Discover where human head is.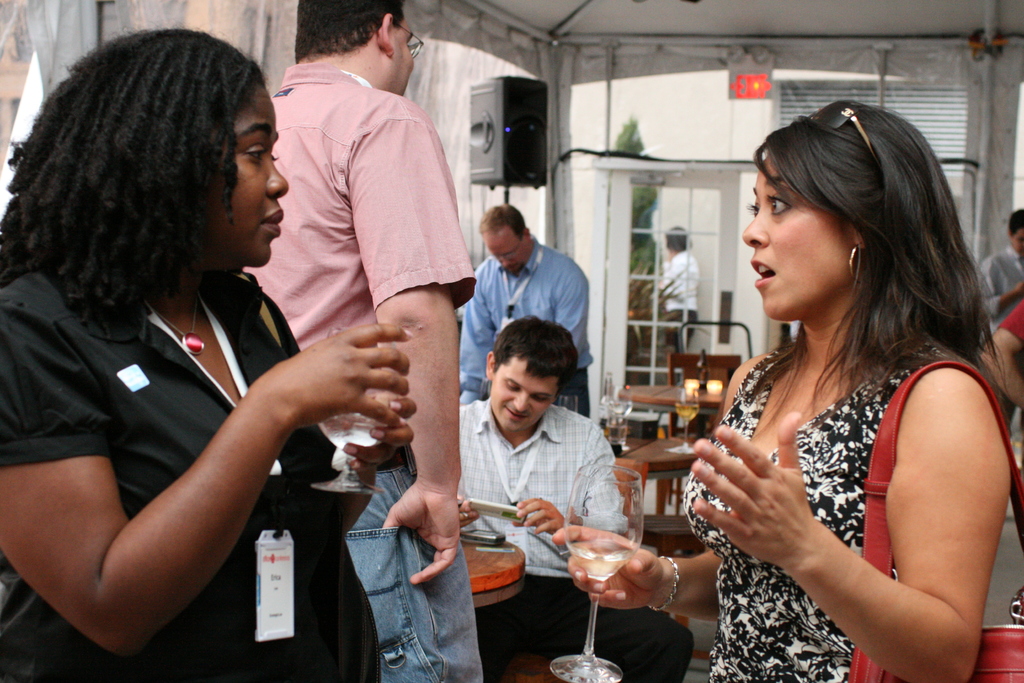
Discovered at (739, 97, 947, 327).
